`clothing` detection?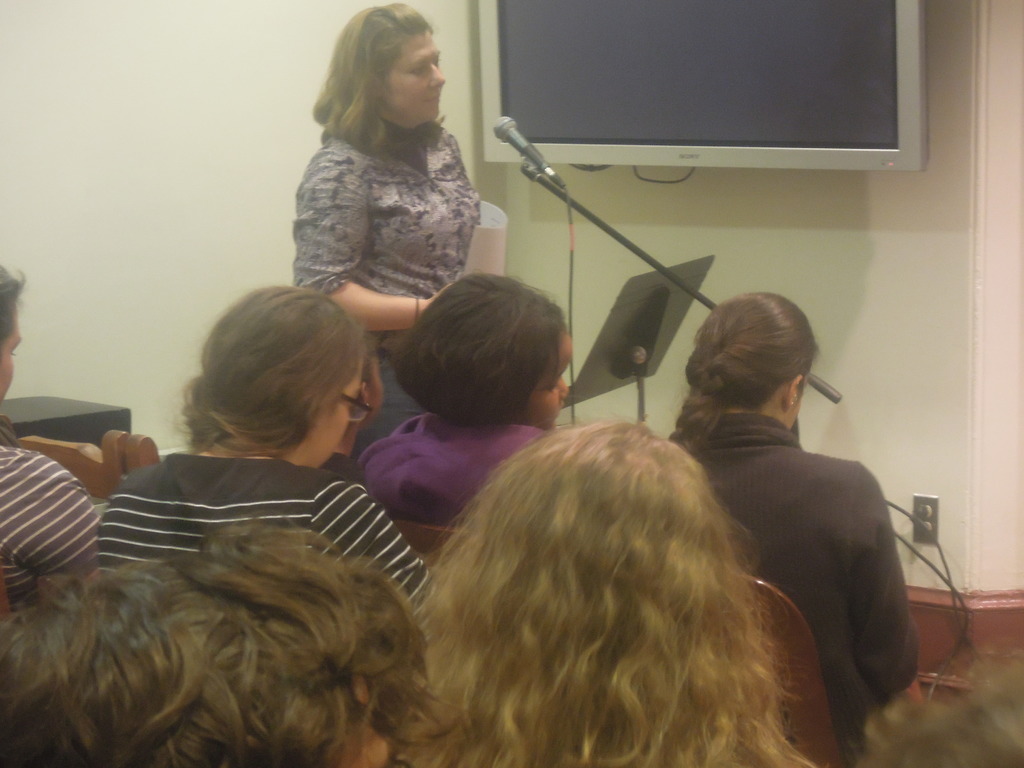
bbox=[356, 410, 546, 525]
